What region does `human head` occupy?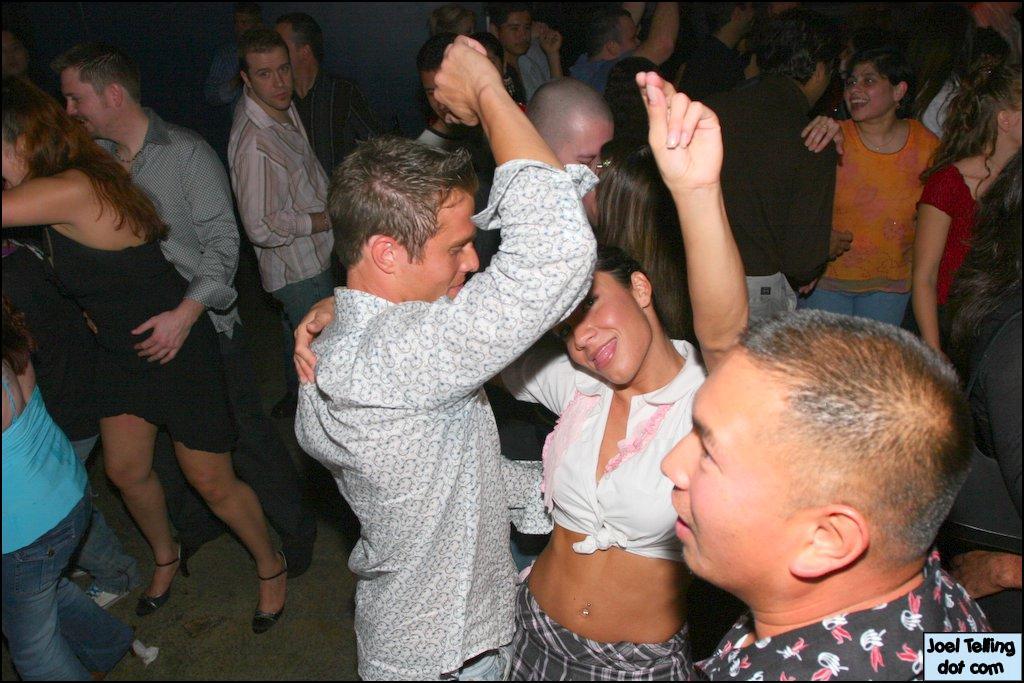
<region>232, 0, 264, 44</region>.
